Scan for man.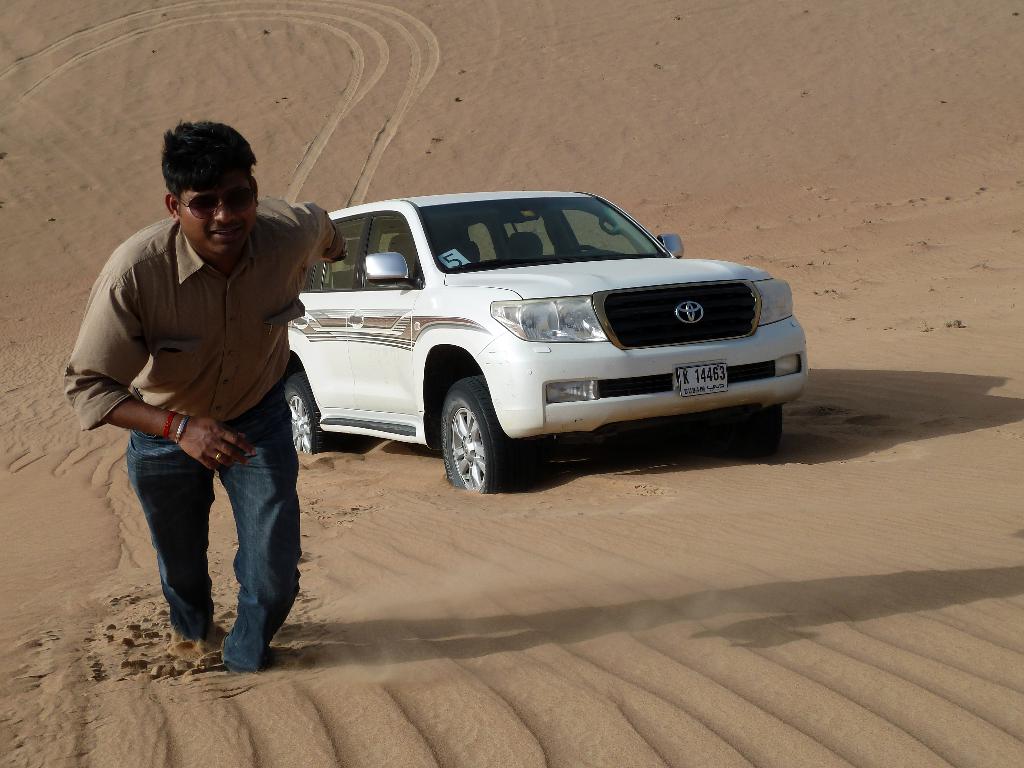
Scan result: 68,127,342,662.
